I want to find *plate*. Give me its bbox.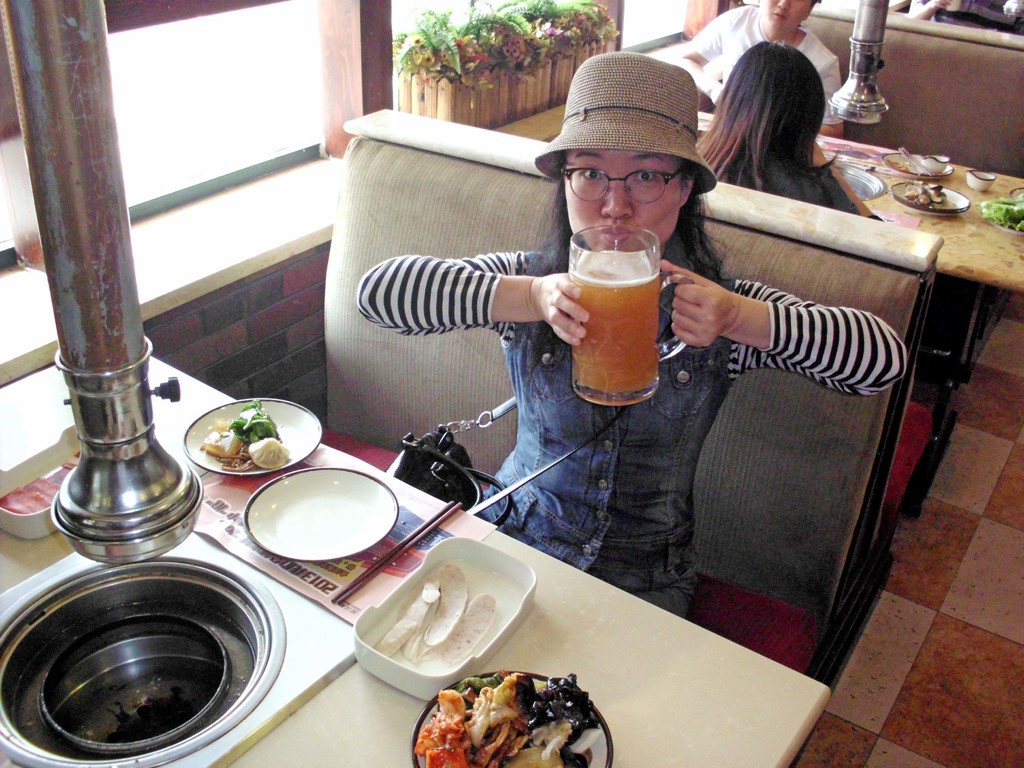
232 477 381 568.
